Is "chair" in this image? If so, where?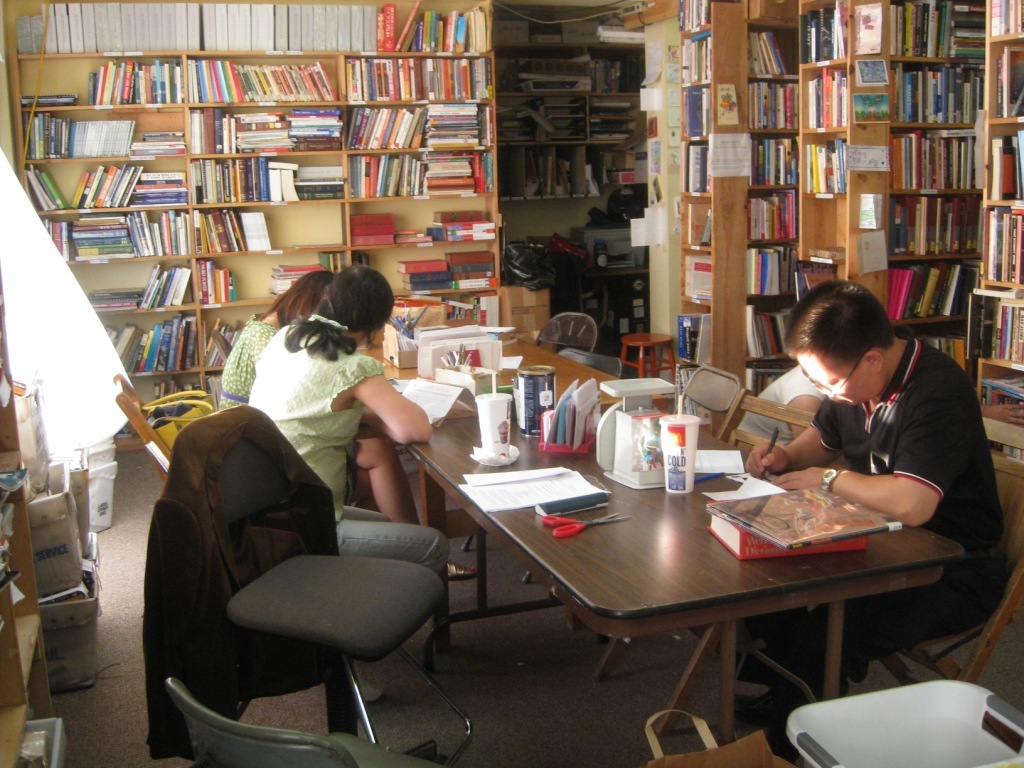
Yes, at bbox(169, 674, 451, 767).
